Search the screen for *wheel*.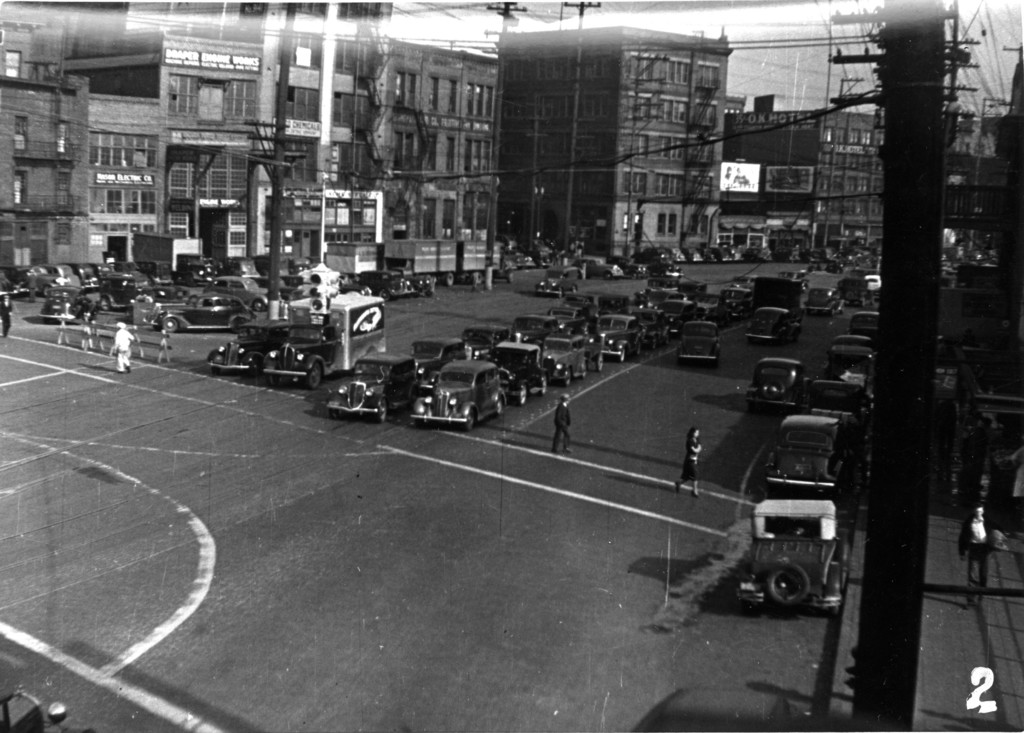
Found at crop(253, 299, 268, 311).
